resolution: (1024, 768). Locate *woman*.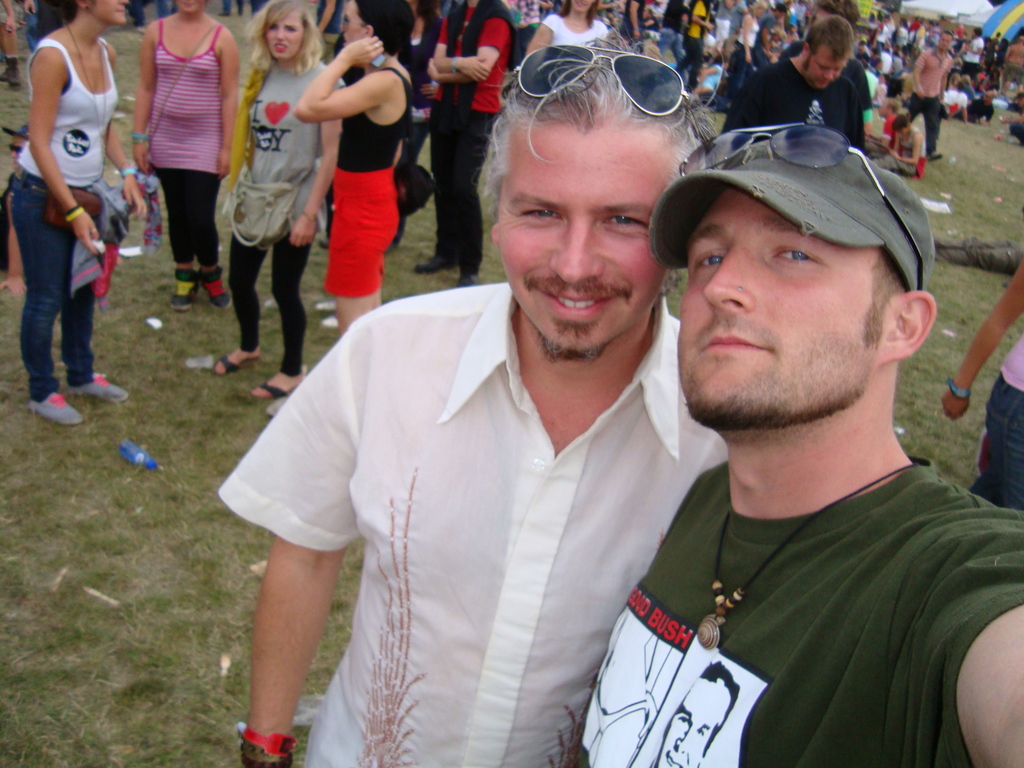
BBox(420, 0, 509, 283).
